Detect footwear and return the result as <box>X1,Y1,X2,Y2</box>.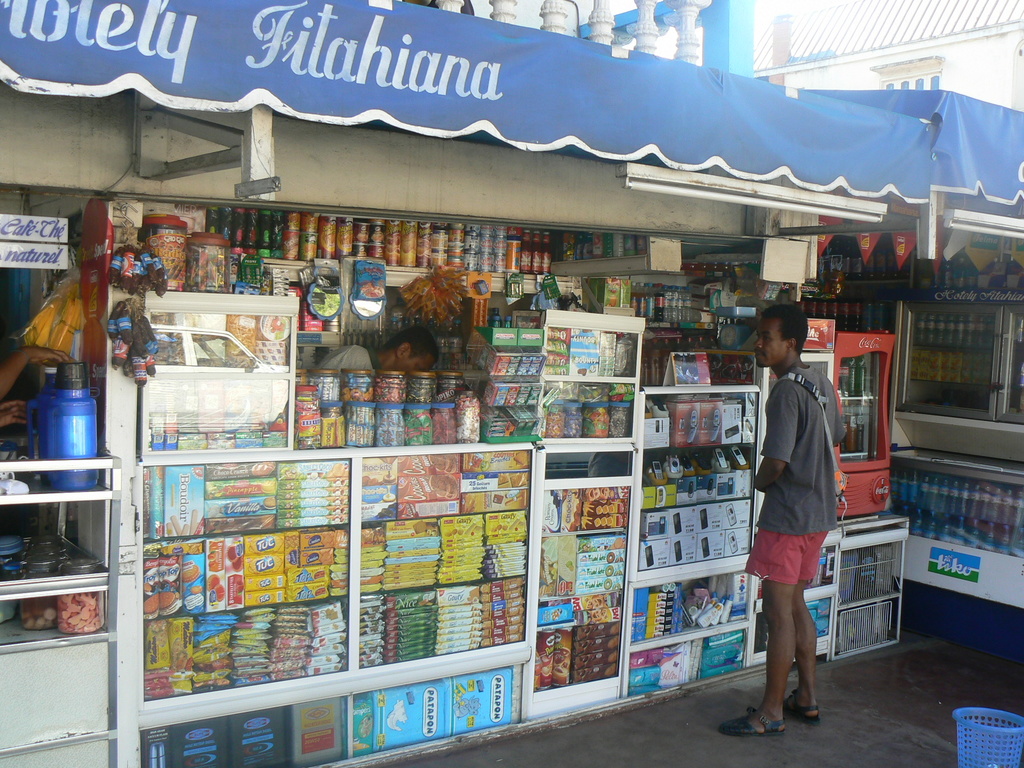
<box>786,691,820,725</box>.
